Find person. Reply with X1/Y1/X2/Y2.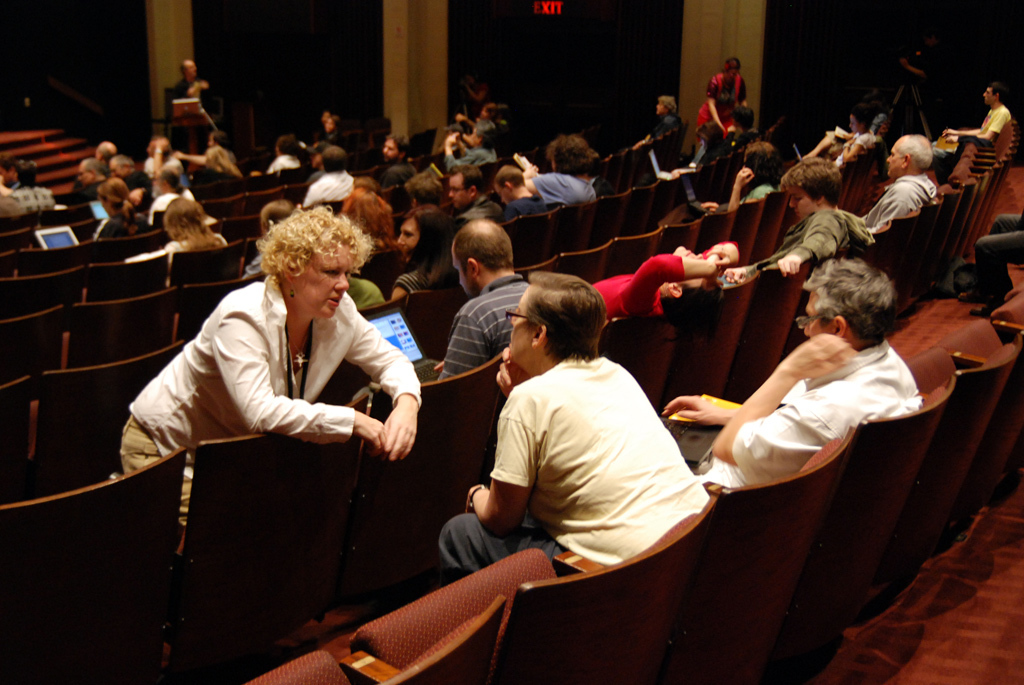
676/118/720/184.
